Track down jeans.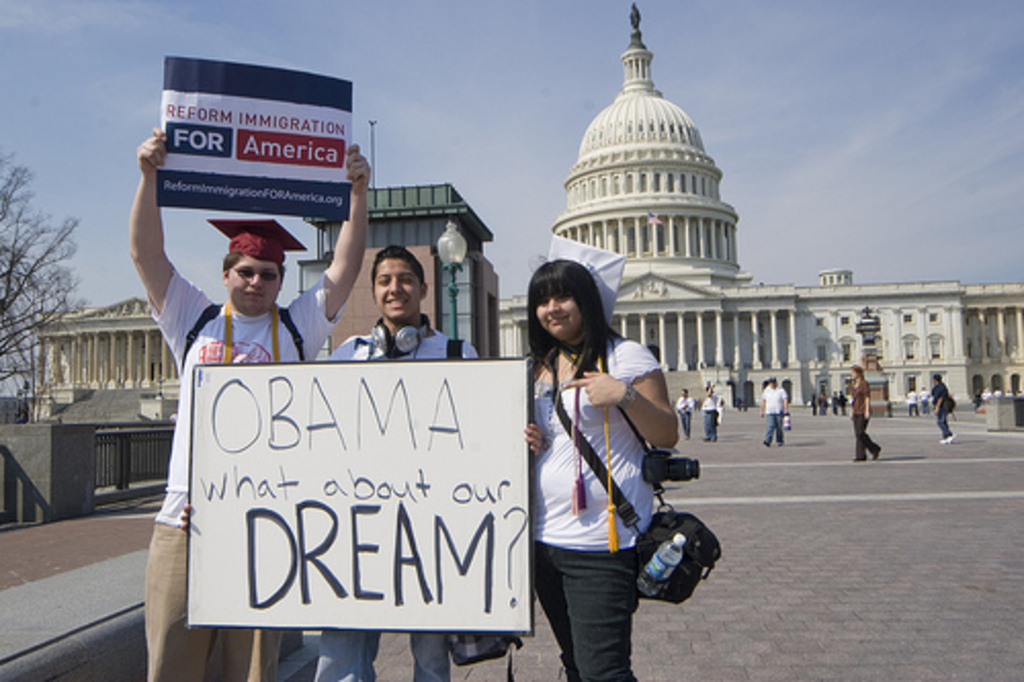
Tracked to BBox(936, 408, 950, 440).
